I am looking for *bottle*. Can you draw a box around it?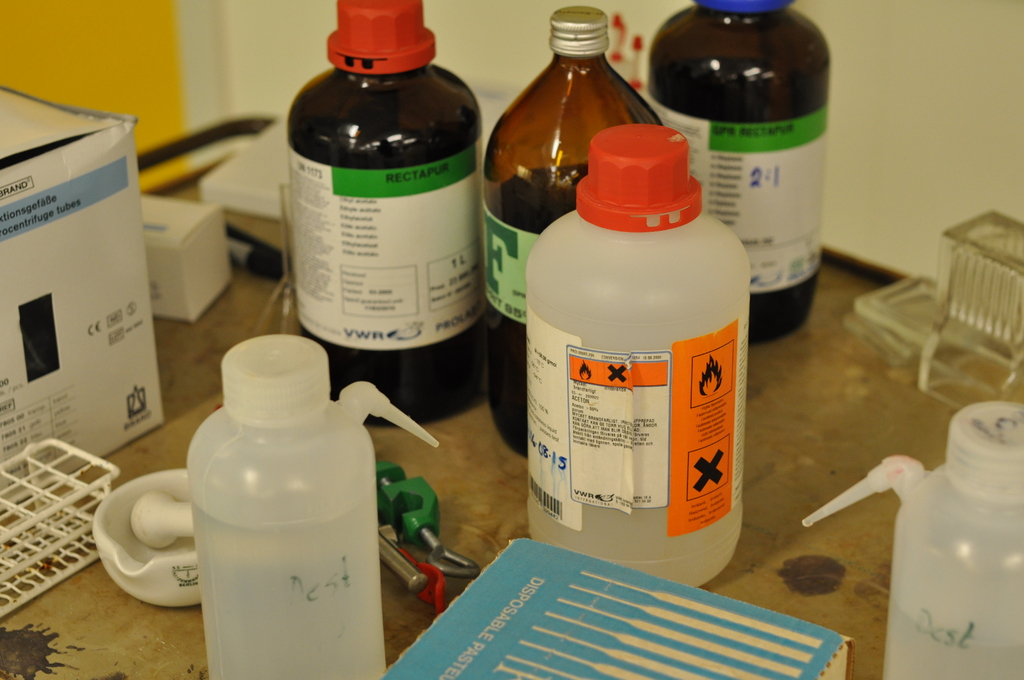
Sure, the bounding box is BBox(528, 126, 750, 596).
